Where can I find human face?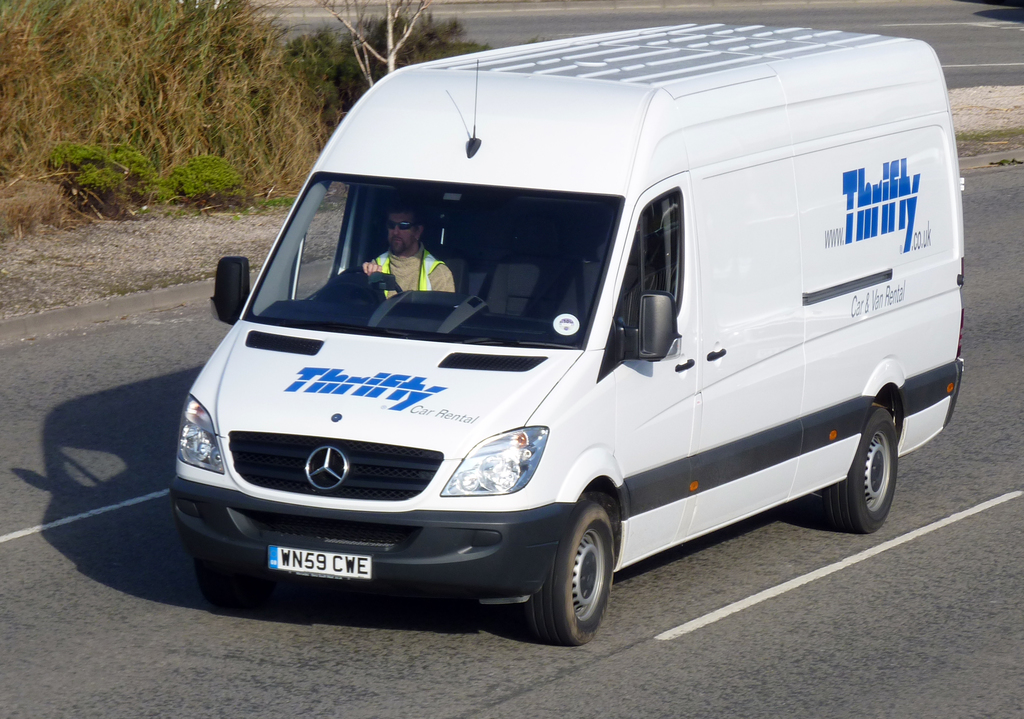
You can find it at locate(388, 213, 413, 256).
